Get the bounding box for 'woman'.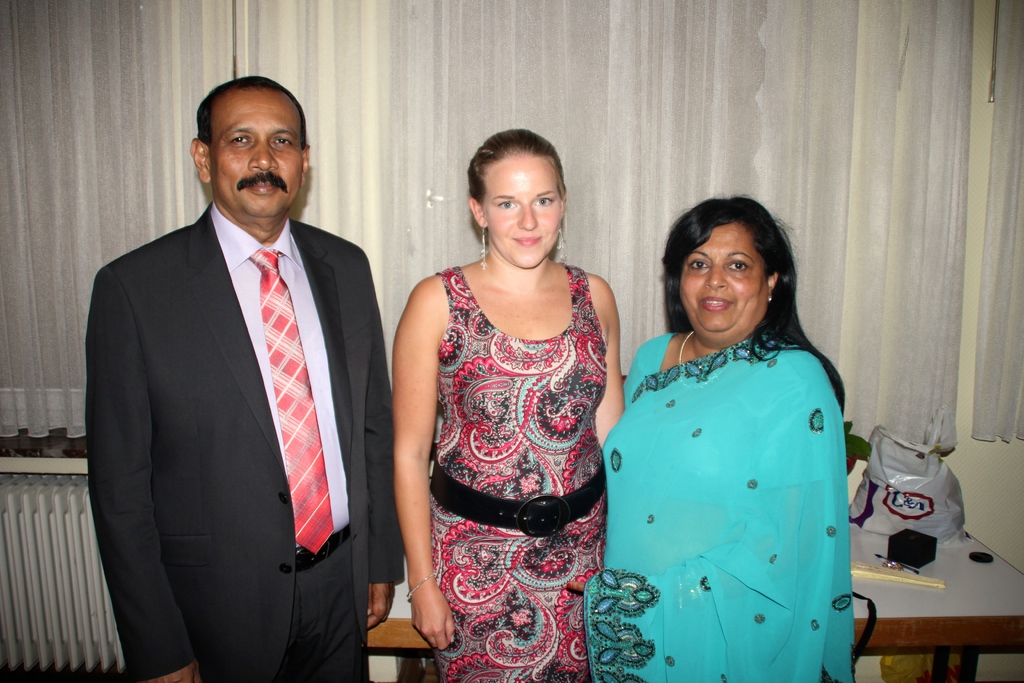
389 128 625 682.
